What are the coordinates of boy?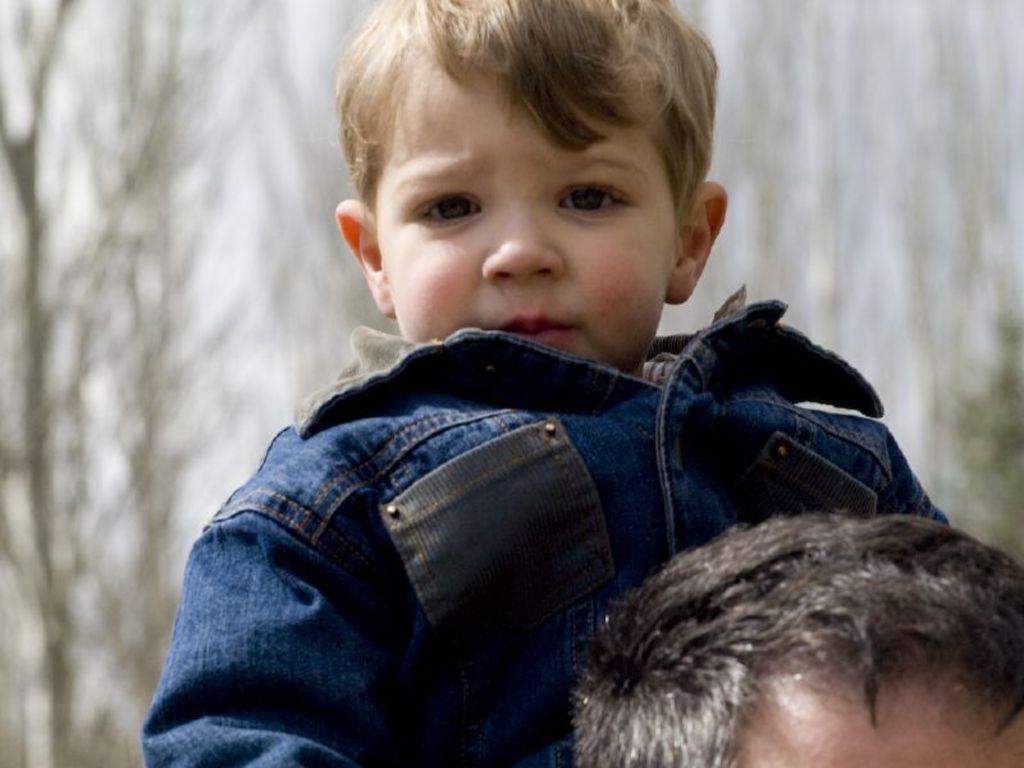
BBox(160, 1, 901, 767).
